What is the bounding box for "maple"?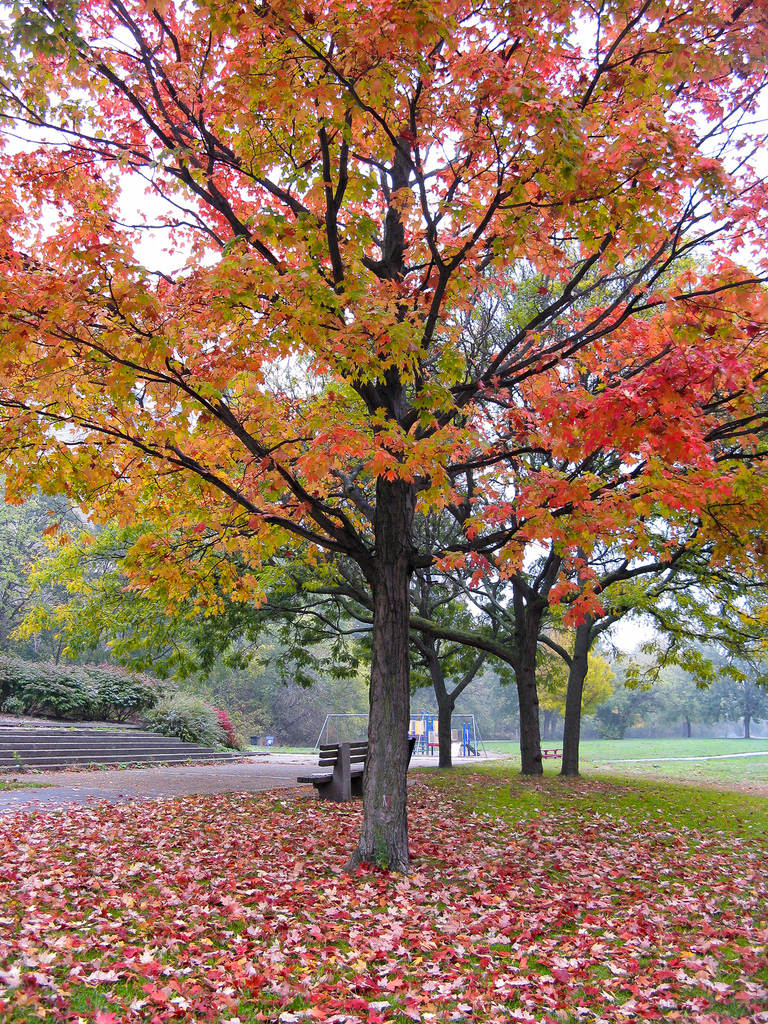
BBox(524, 566, 681, 771).
